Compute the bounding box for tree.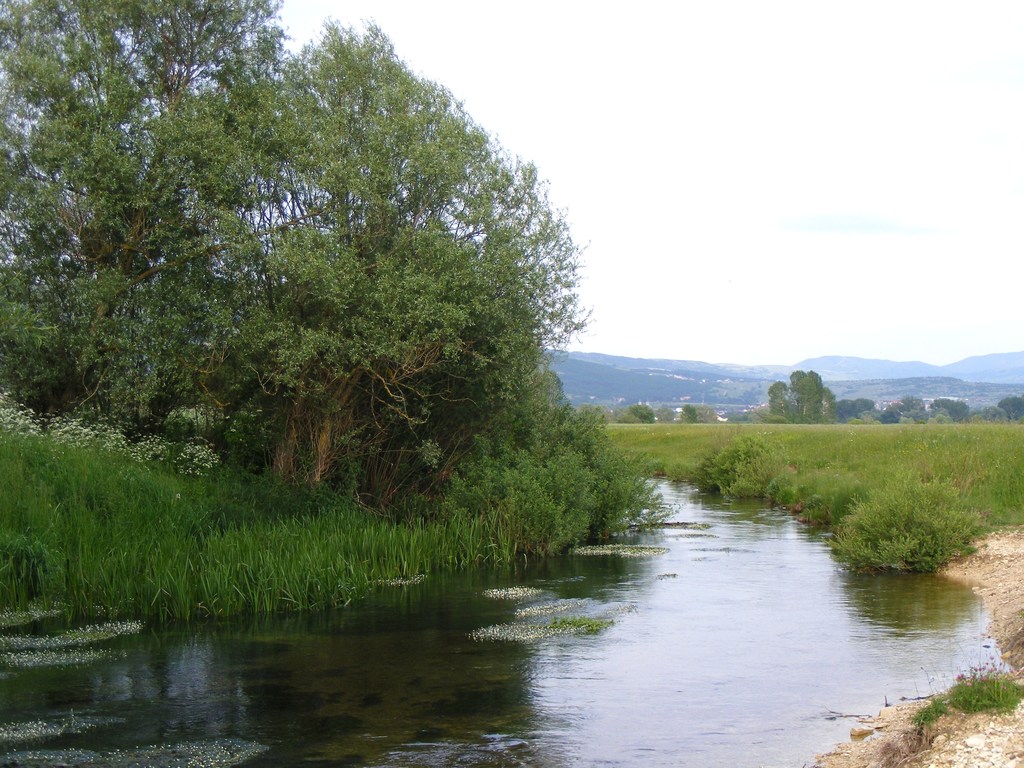
[0, 0, 286, 435].
